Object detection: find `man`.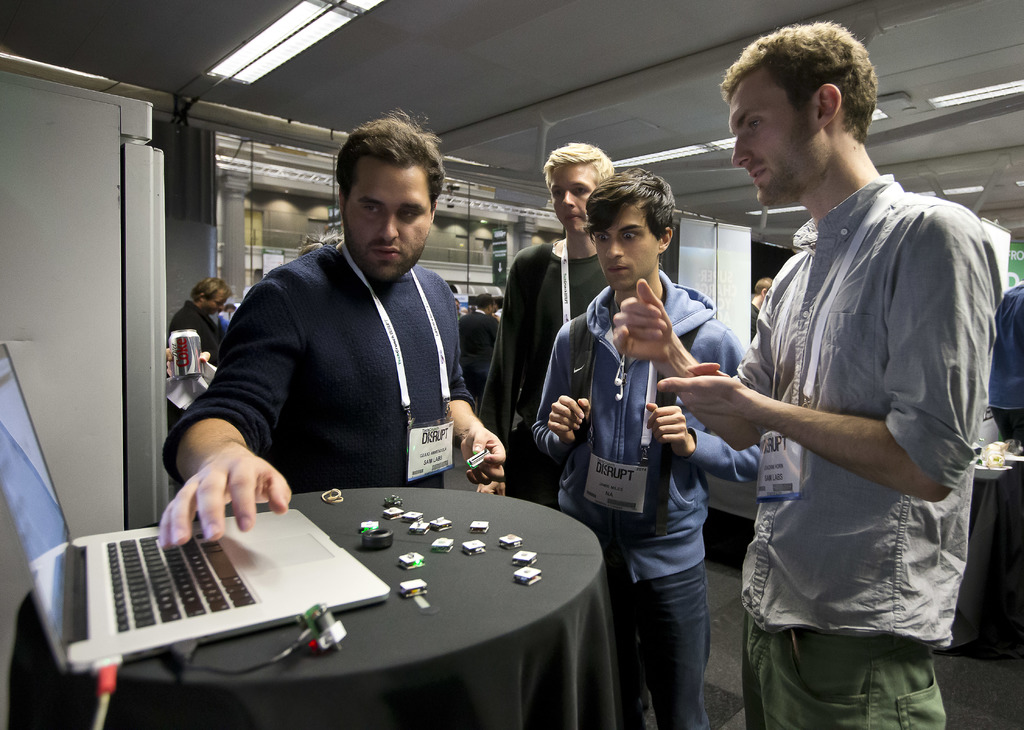
left=461, top=142, right=609, bottom=508.
